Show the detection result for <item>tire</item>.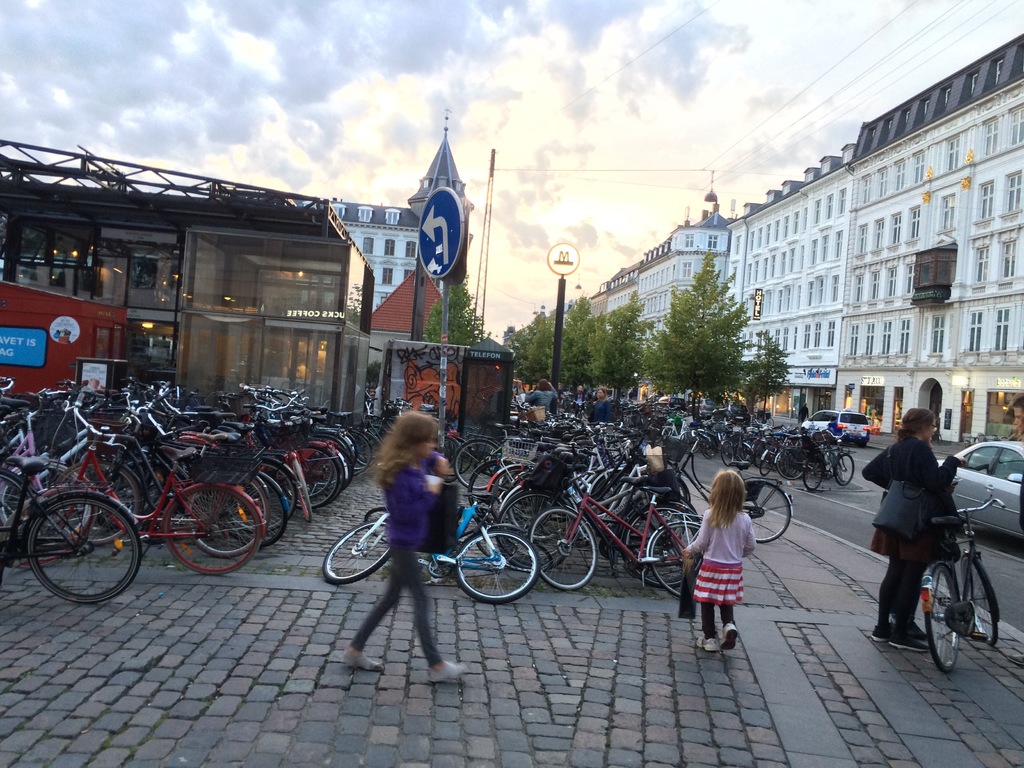
(452,529,543,605).
